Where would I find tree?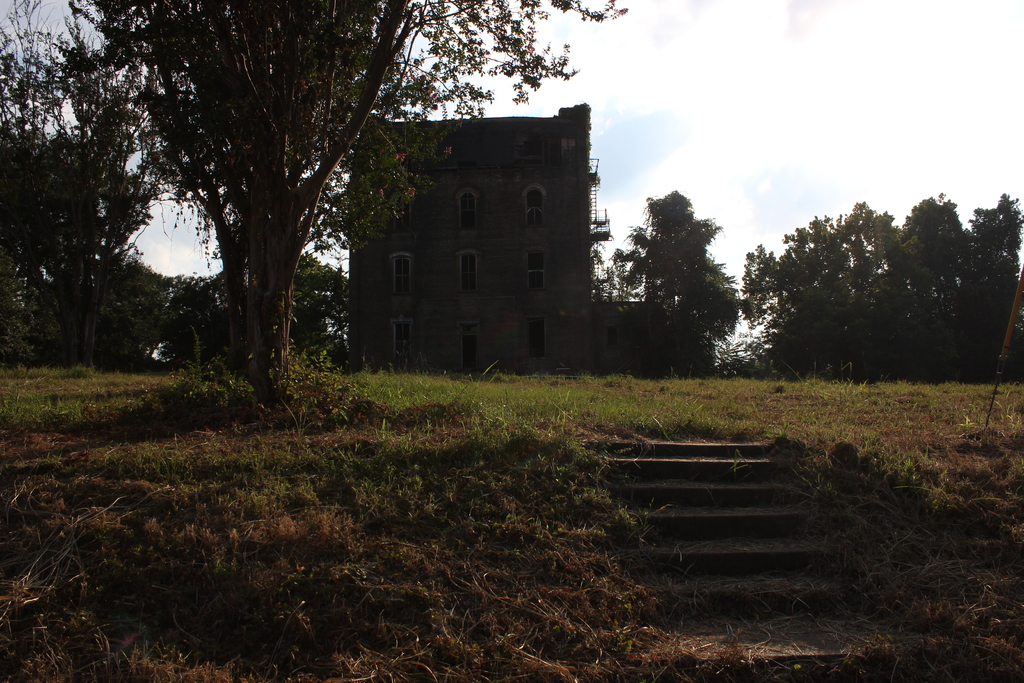
At crop(61, 0, 629, 403).
